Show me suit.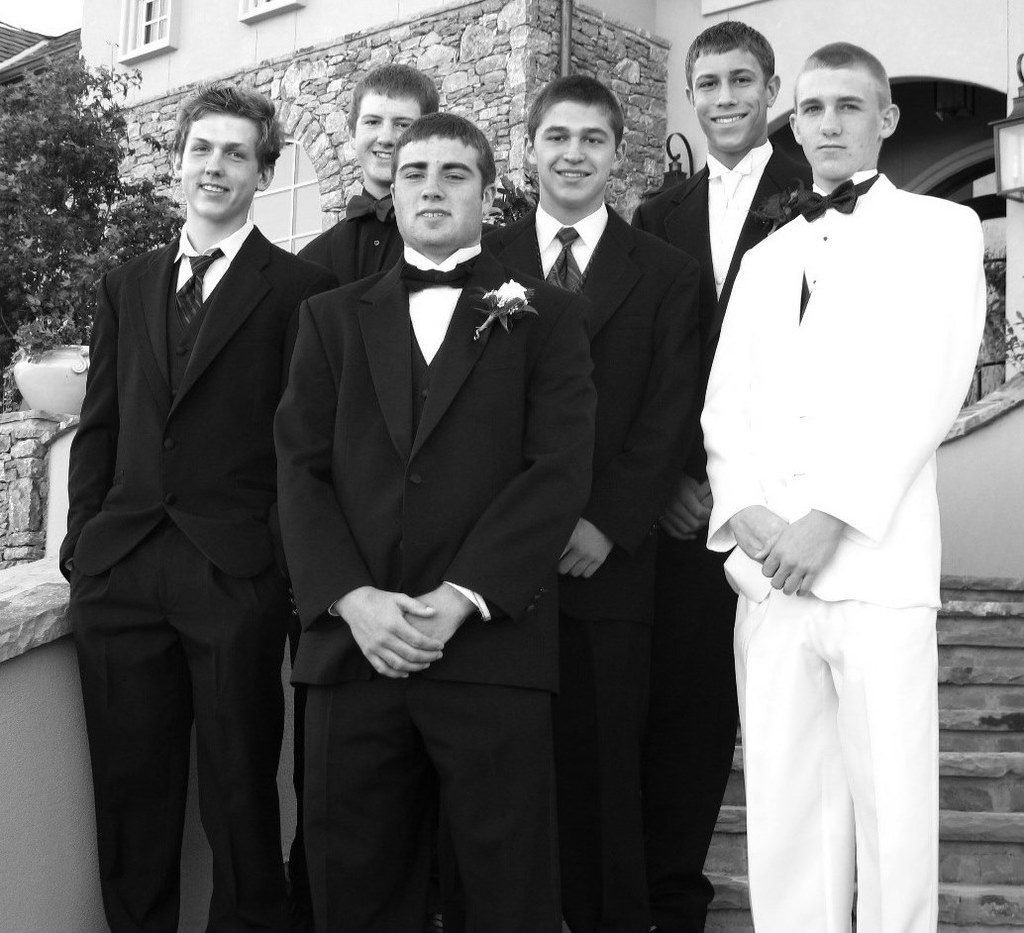
suit is here: x1=273, y1=229, x2=597, y2=932.
